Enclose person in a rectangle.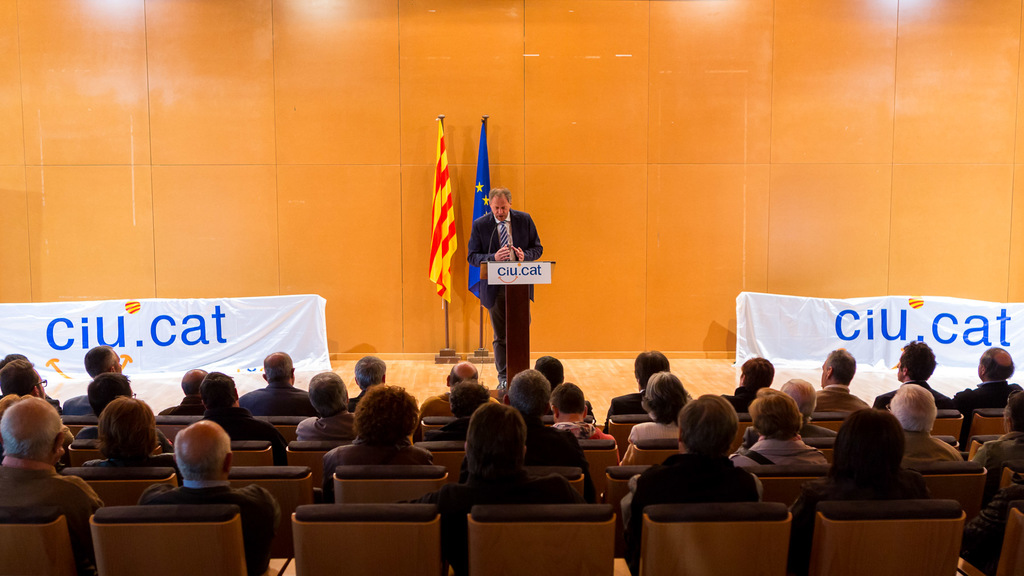
[559, 379, 618, 444].
